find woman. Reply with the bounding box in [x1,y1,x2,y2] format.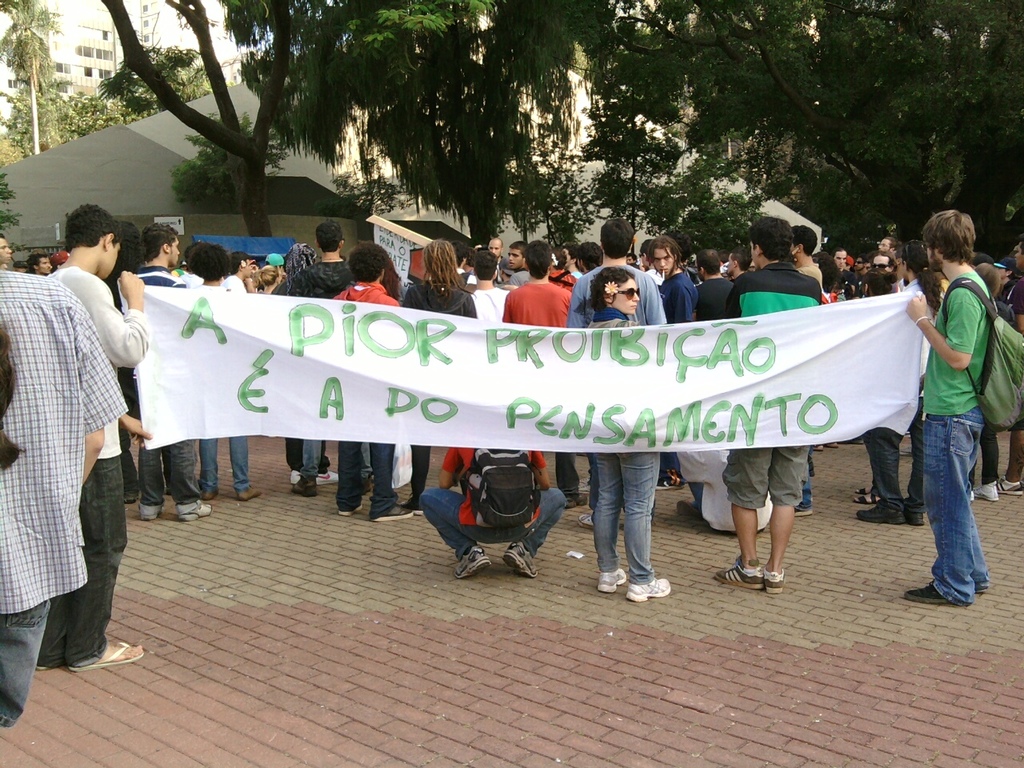
[102,222,147,505].
